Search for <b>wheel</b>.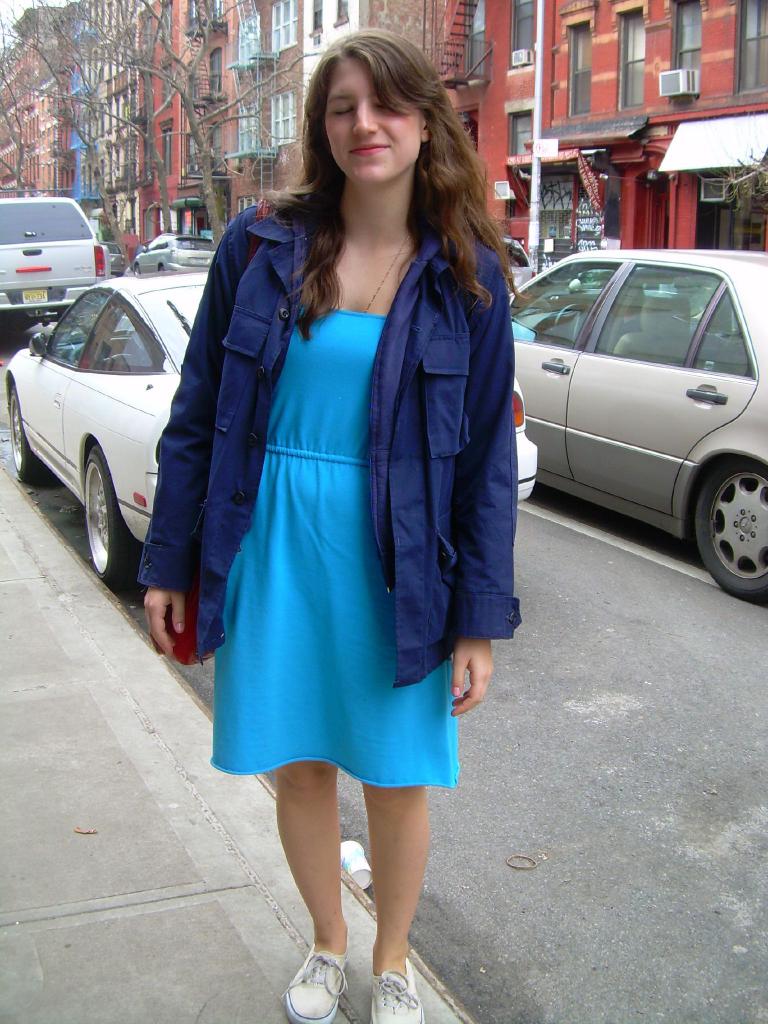
Found at <box>8,383,51,486</box>.
